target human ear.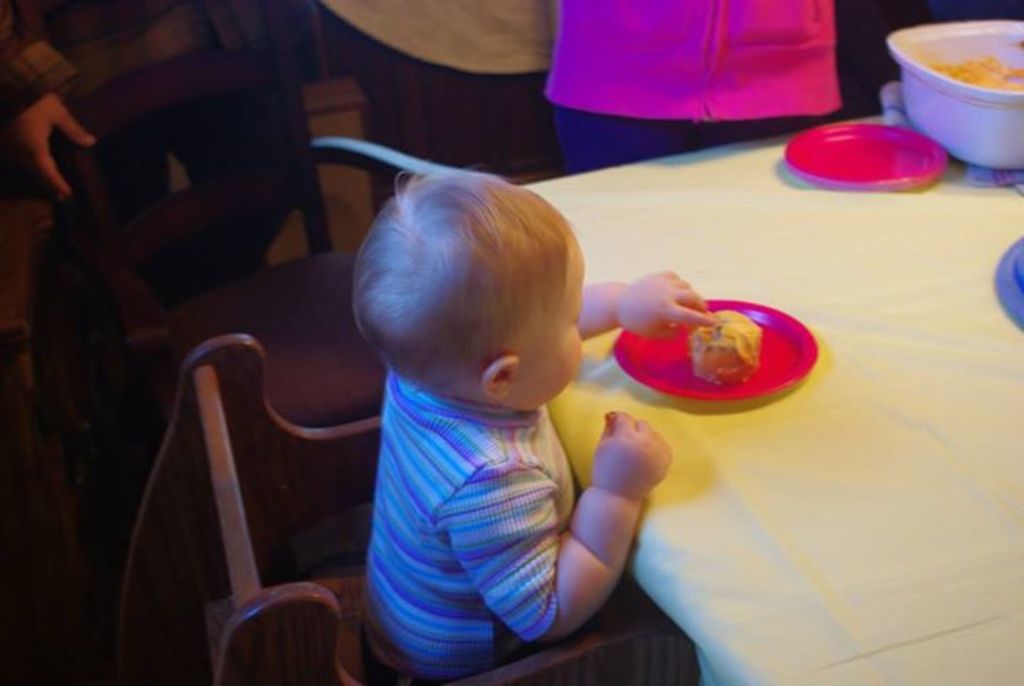
Target region: [482, 360, 518, 400].
